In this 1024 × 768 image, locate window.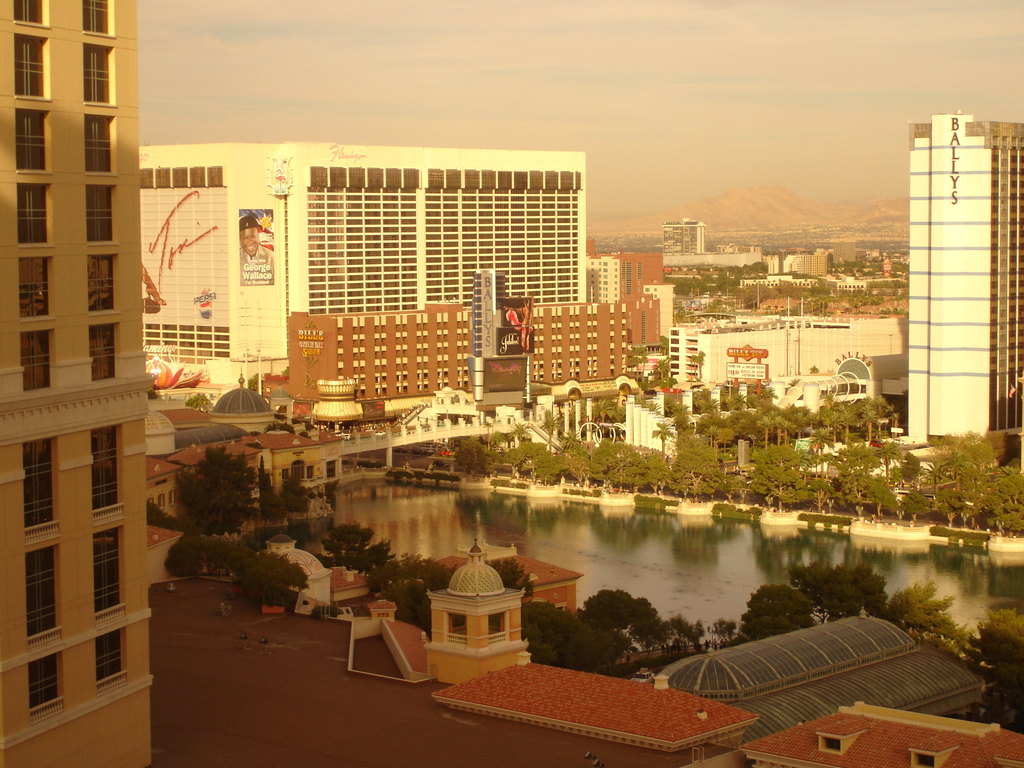
Bounding box: region(612, 291, 619, 299).
